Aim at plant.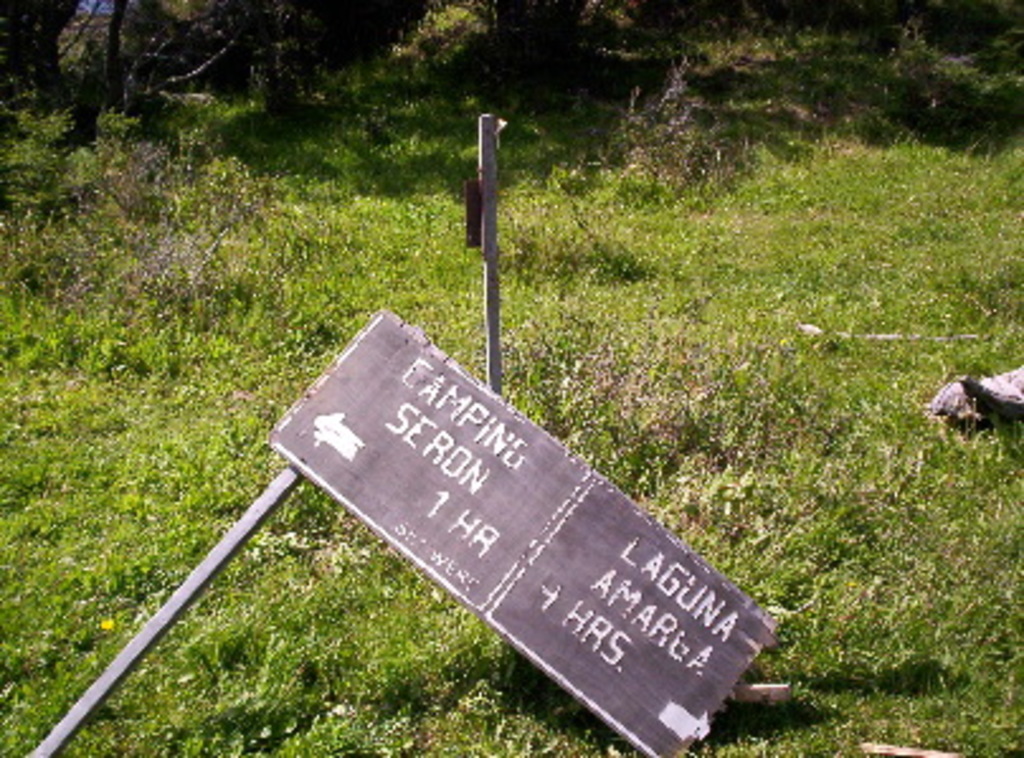
Aimed at 398 0 474 84.
